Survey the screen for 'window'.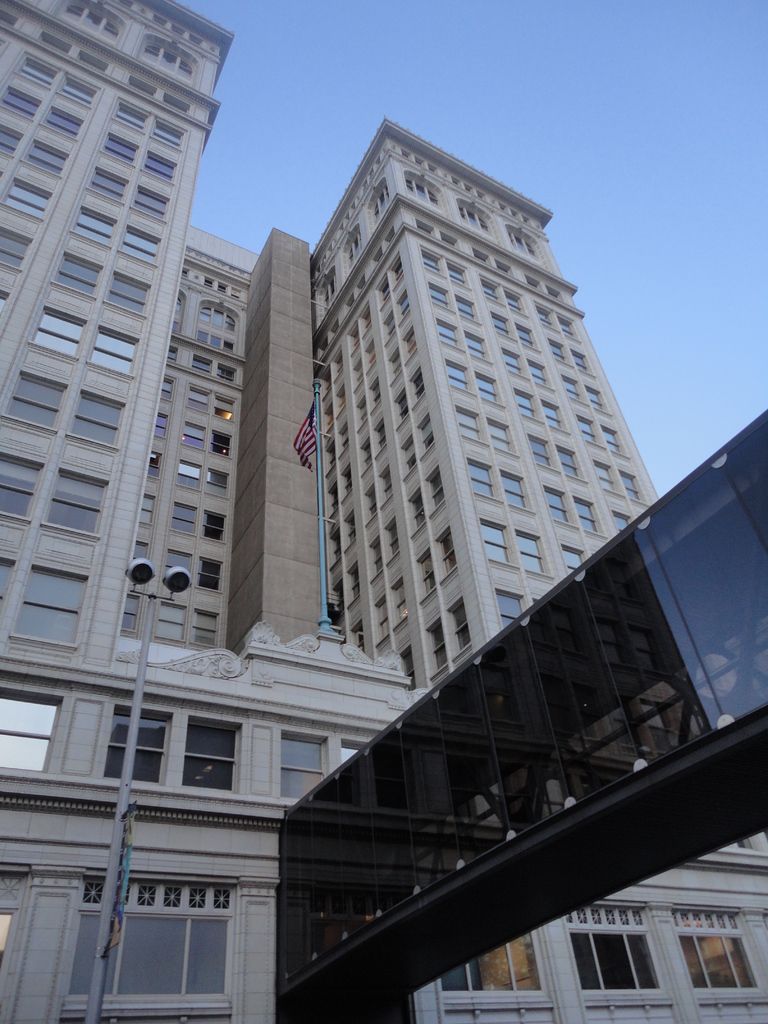
Survey found: 70/205/120/249.
